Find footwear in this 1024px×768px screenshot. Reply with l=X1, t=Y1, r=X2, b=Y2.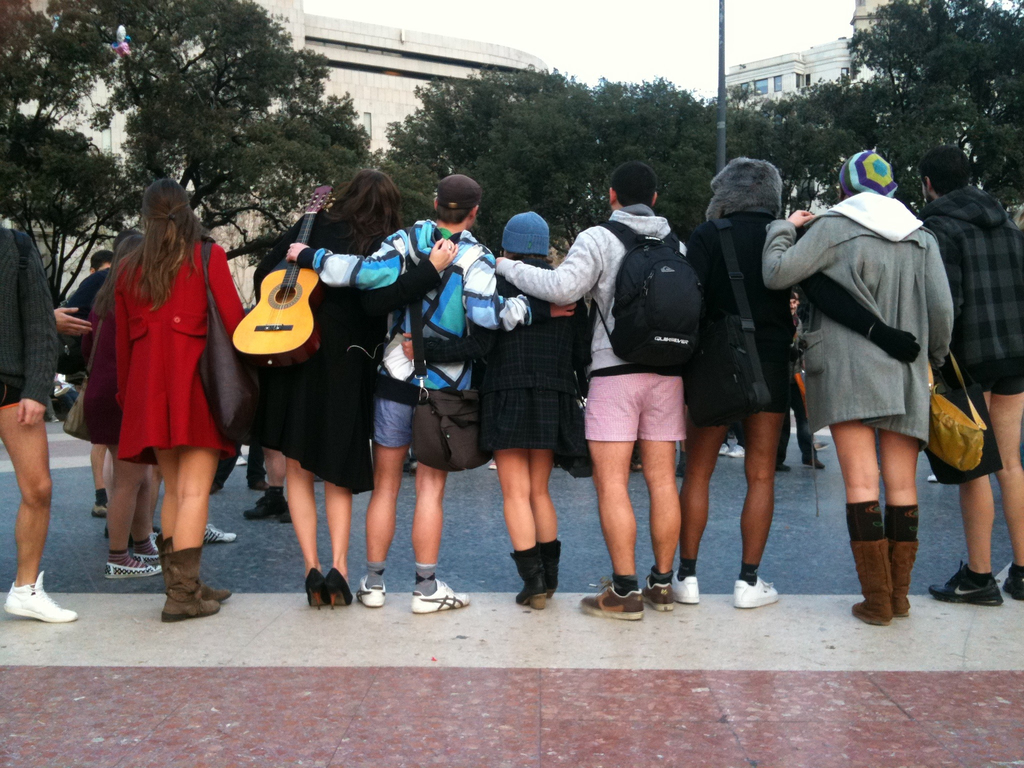
l=92, t=500, r=110, b=519.
